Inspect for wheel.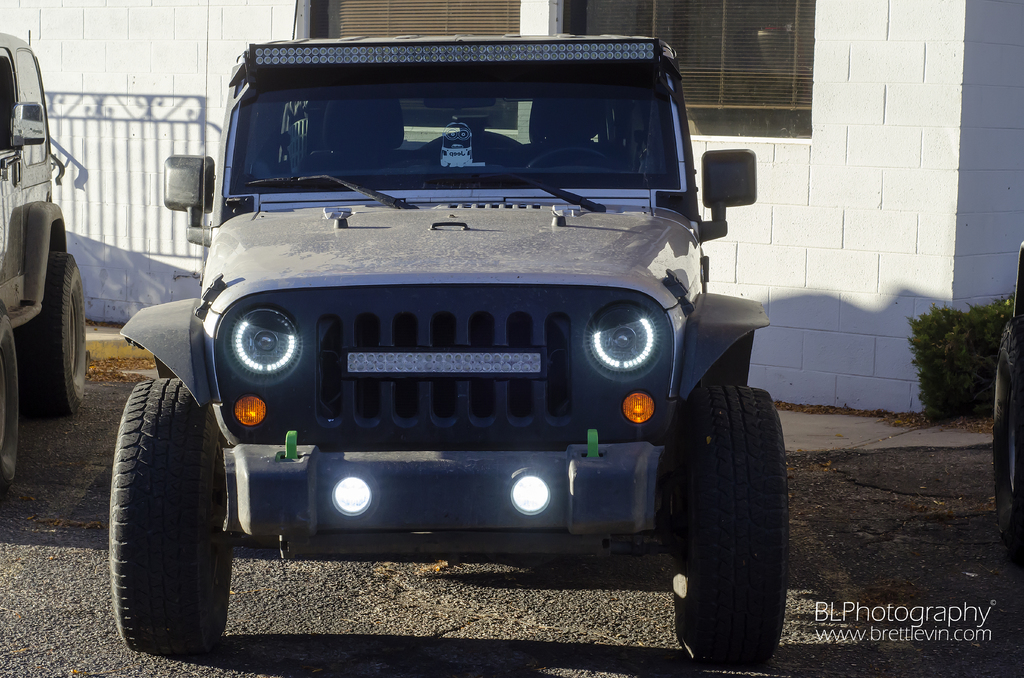
Inspection: (left=669, top=376, right=798, bottom=677).
